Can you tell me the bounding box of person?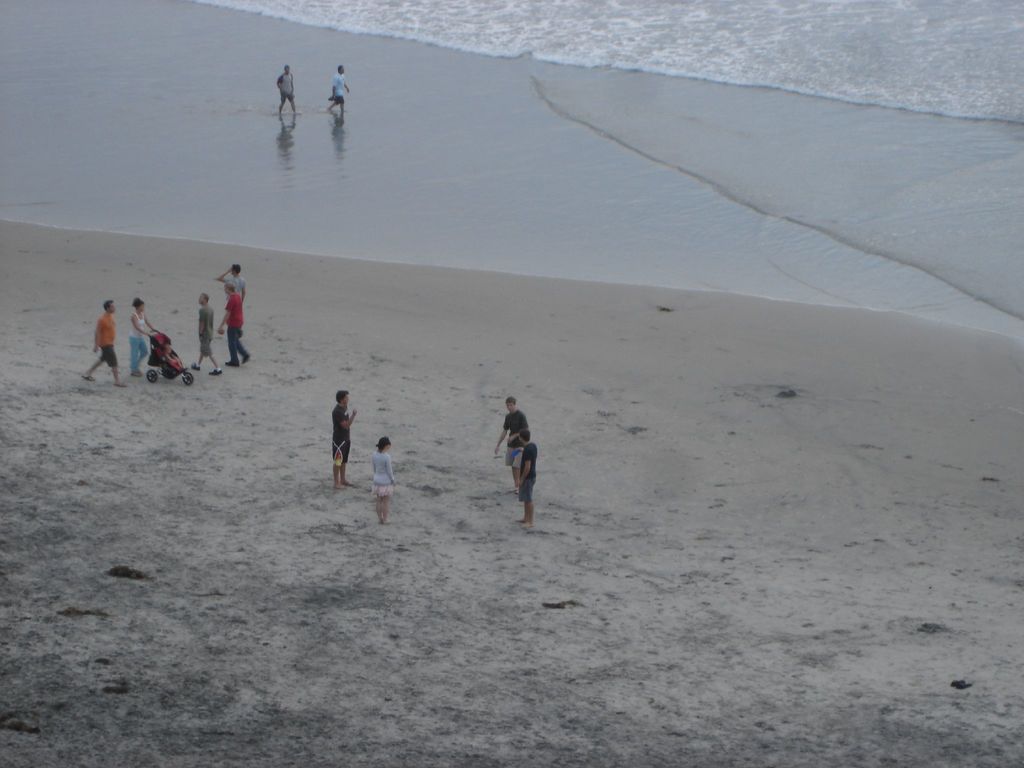
(left=223, top=265, right=248, bottom=308).
